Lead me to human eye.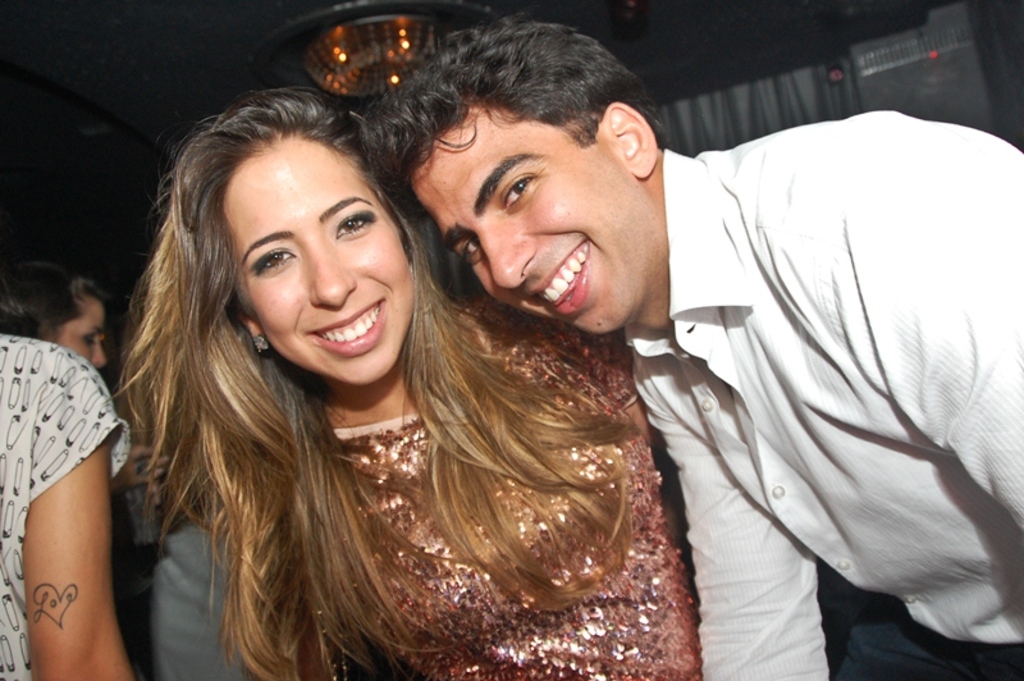
Lead to [503,168,543,215].
